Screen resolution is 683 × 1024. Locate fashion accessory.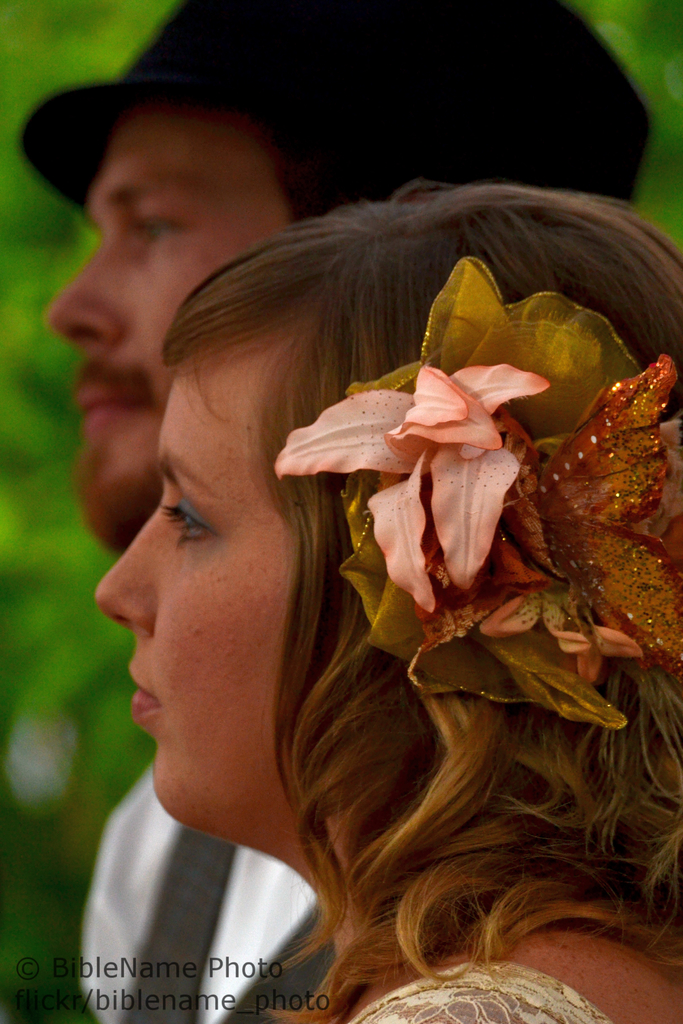
left=19, top=0, right=659, bottom=223.
